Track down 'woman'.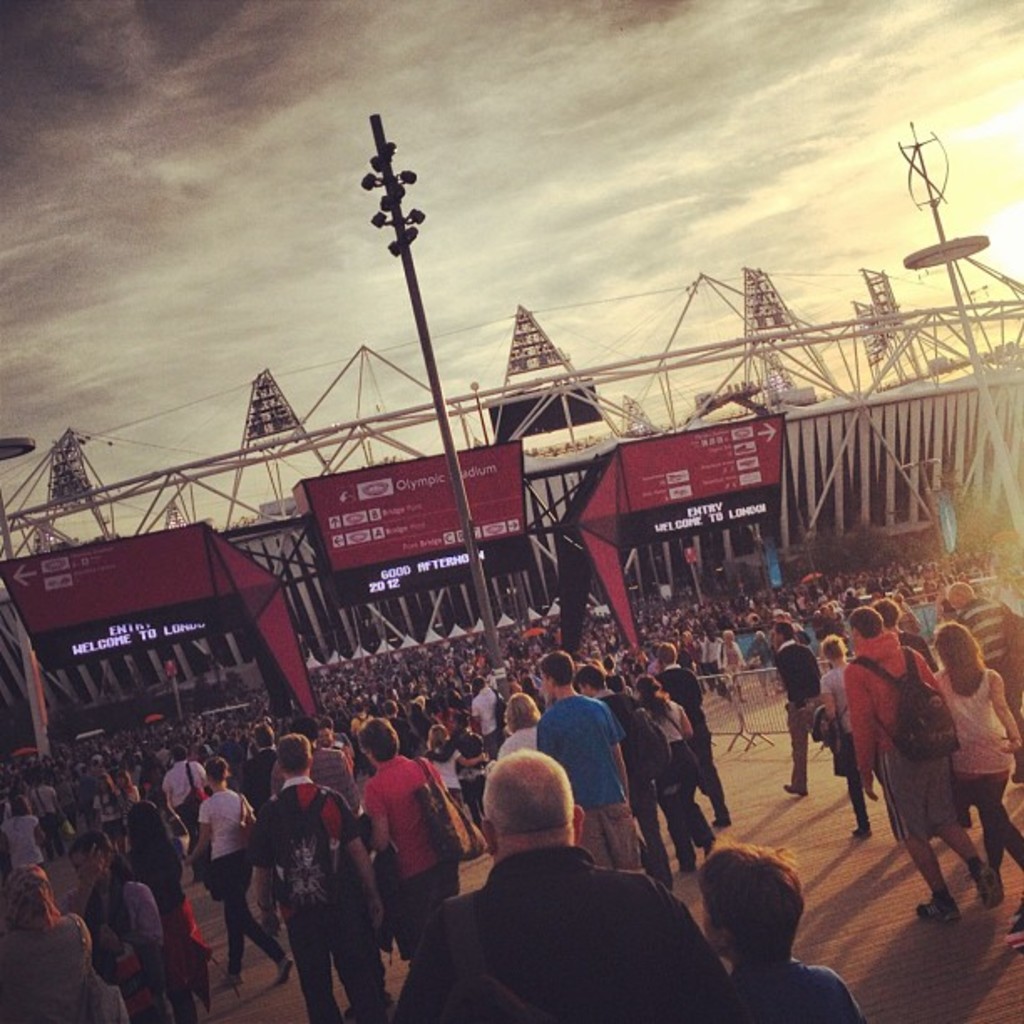
Tracked to box=[184, 756, 294, 996].
